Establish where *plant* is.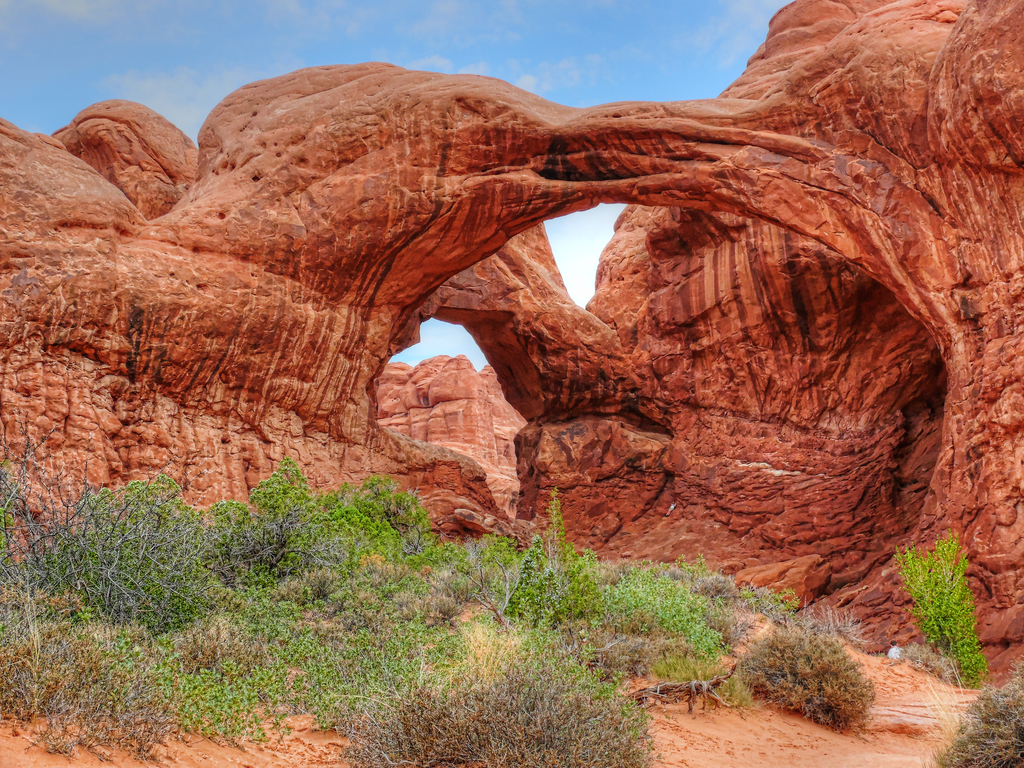
Established at BBox(281, 620, 354, 723).
